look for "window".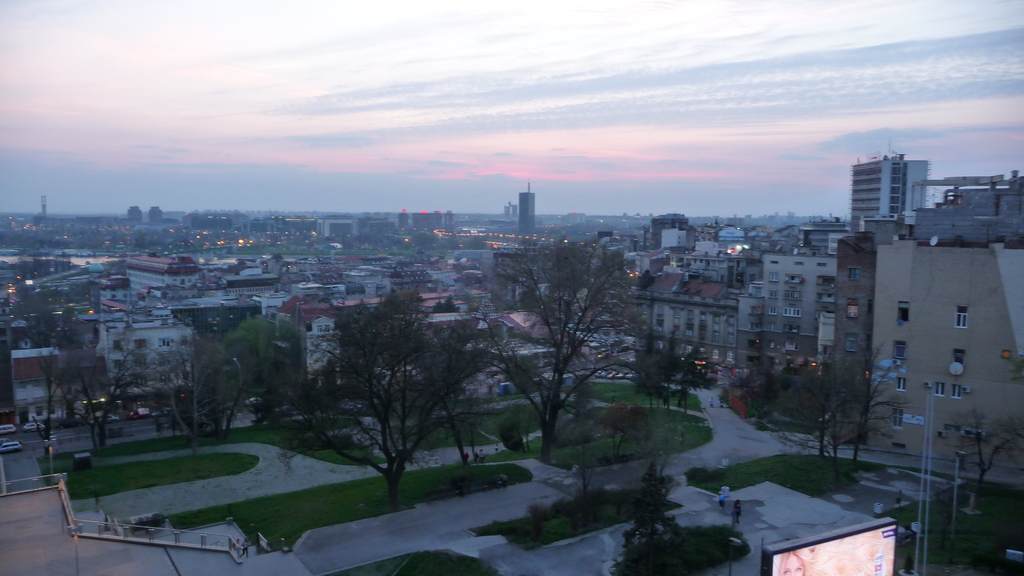
Found: 895/301/911/322.
